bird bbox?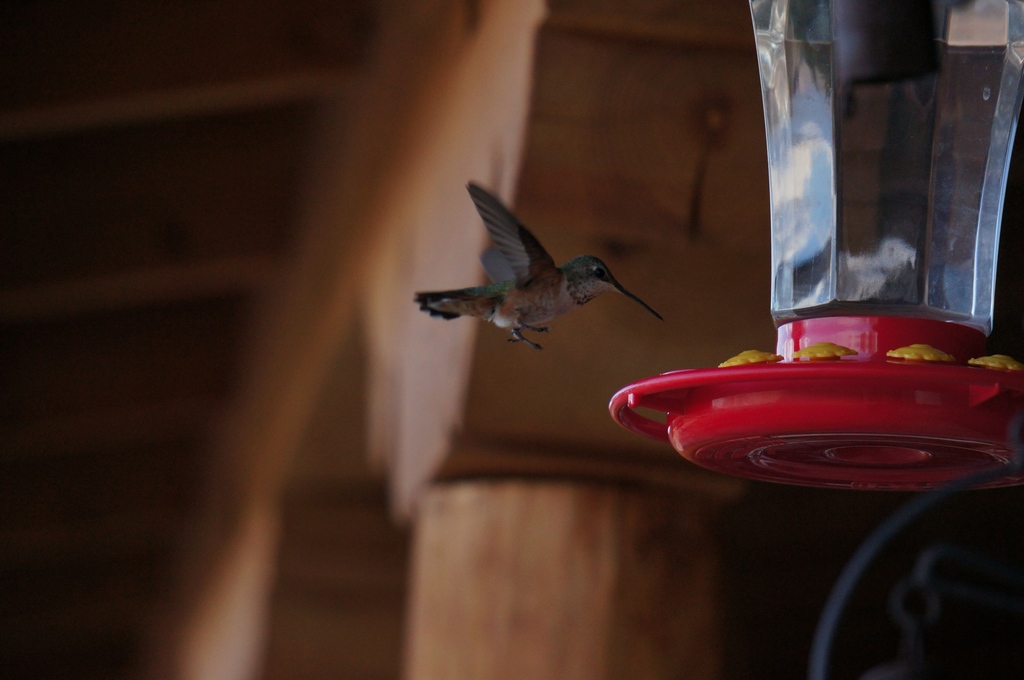
x1=410, y1=193, x2=677, y2=353
